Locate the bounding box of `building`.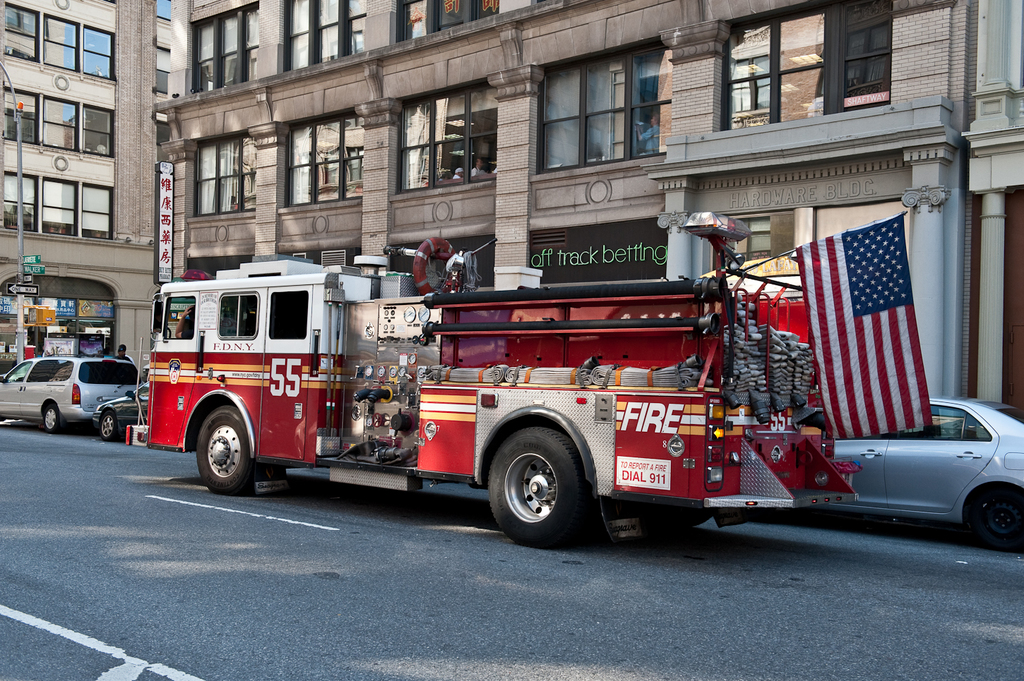
Bounding box: locate(155, 0, 1023, 425).
